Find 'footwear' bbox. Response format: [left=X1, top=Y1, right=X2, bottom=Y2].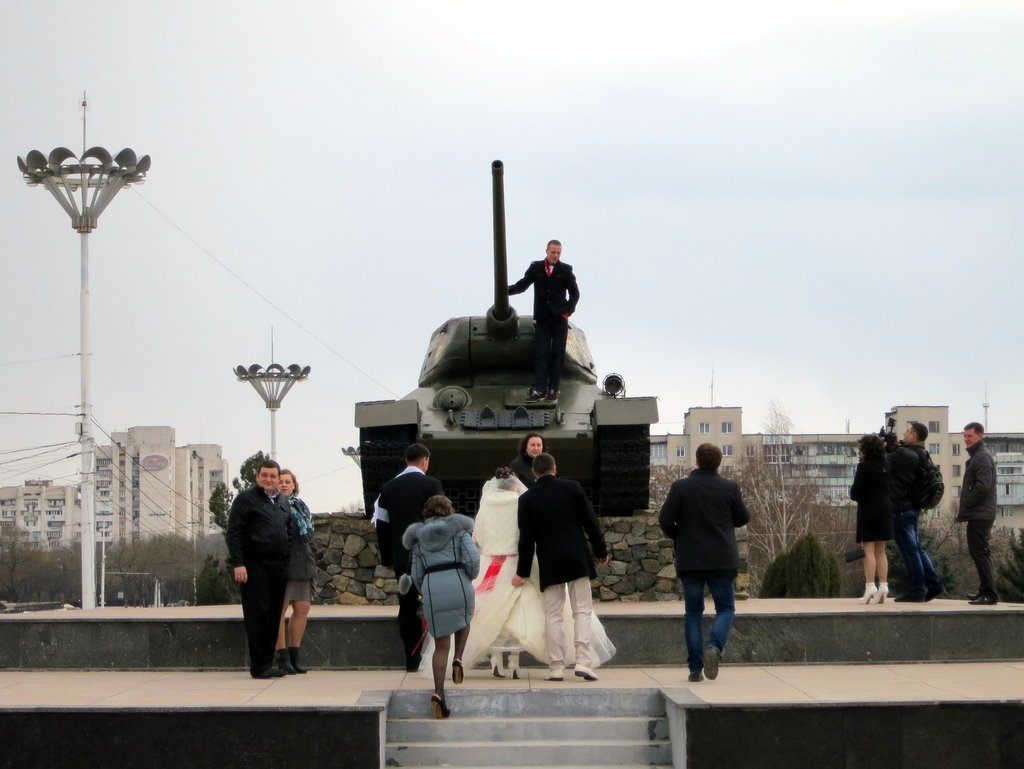
[left=544, top=670, right=564, bottom=684].
